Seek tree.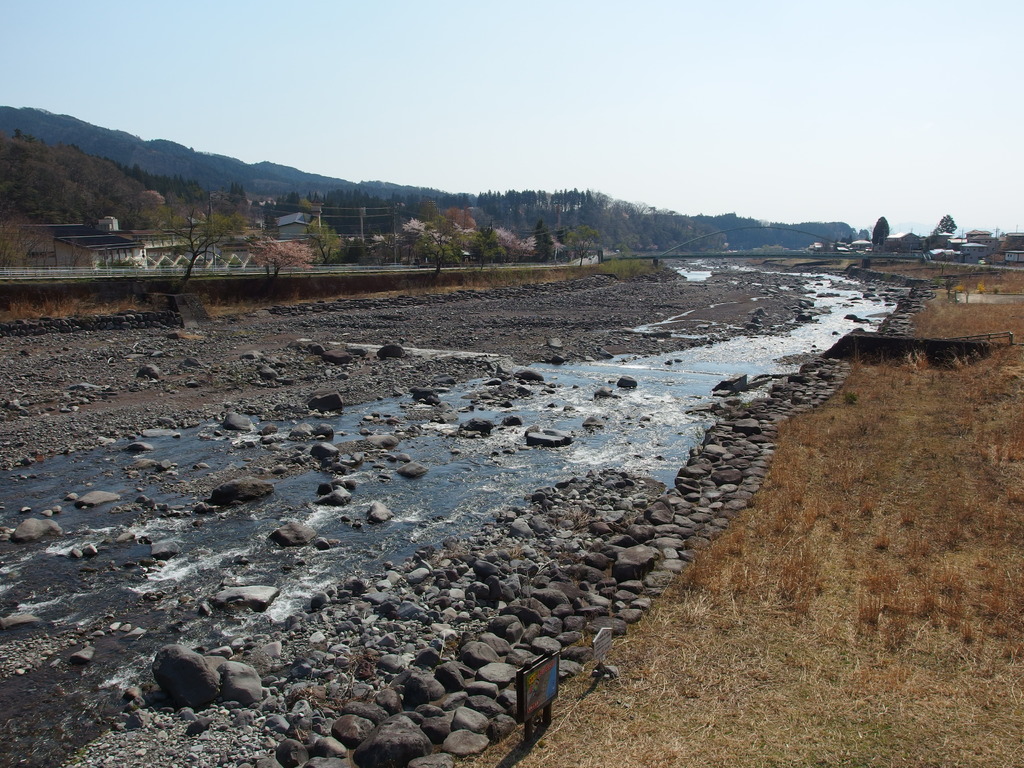
{"left": 13, "top": 129, "right": 24, "bottom": 143}.
